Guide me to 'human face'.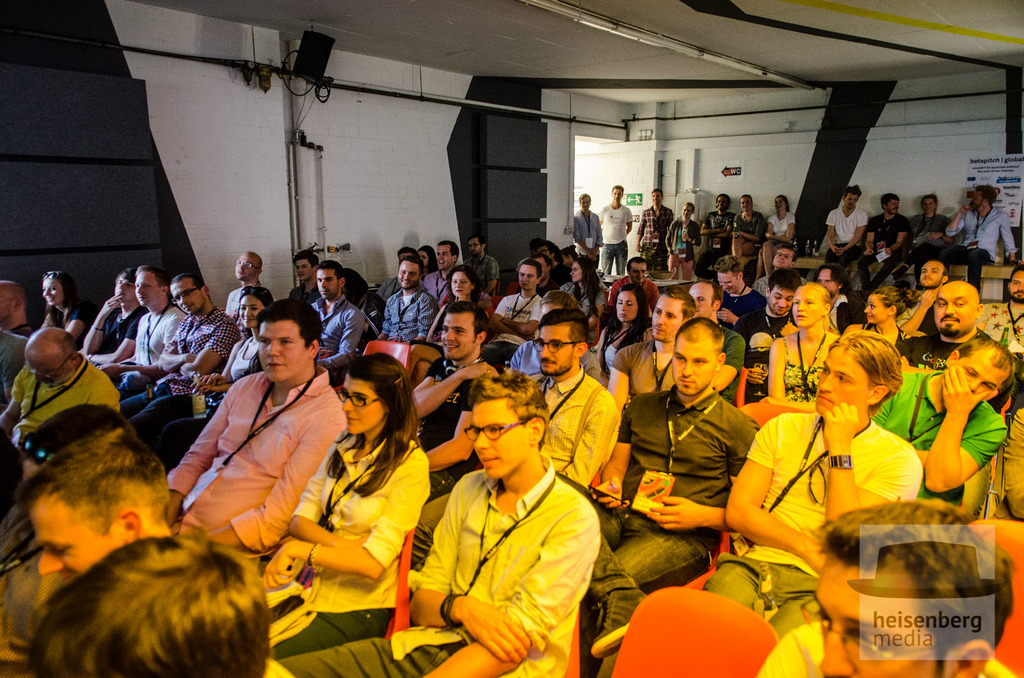
Guidance: (472,398,533,477).
